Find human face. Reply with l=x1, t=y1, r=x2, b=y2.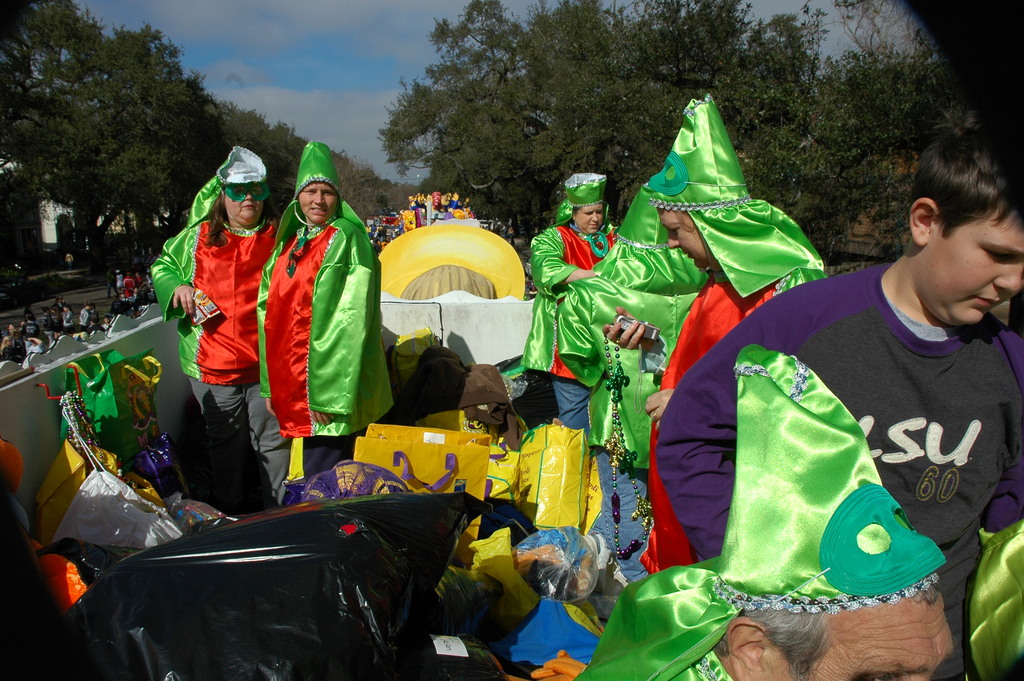
l=223, t=183, r=266, b=223.
